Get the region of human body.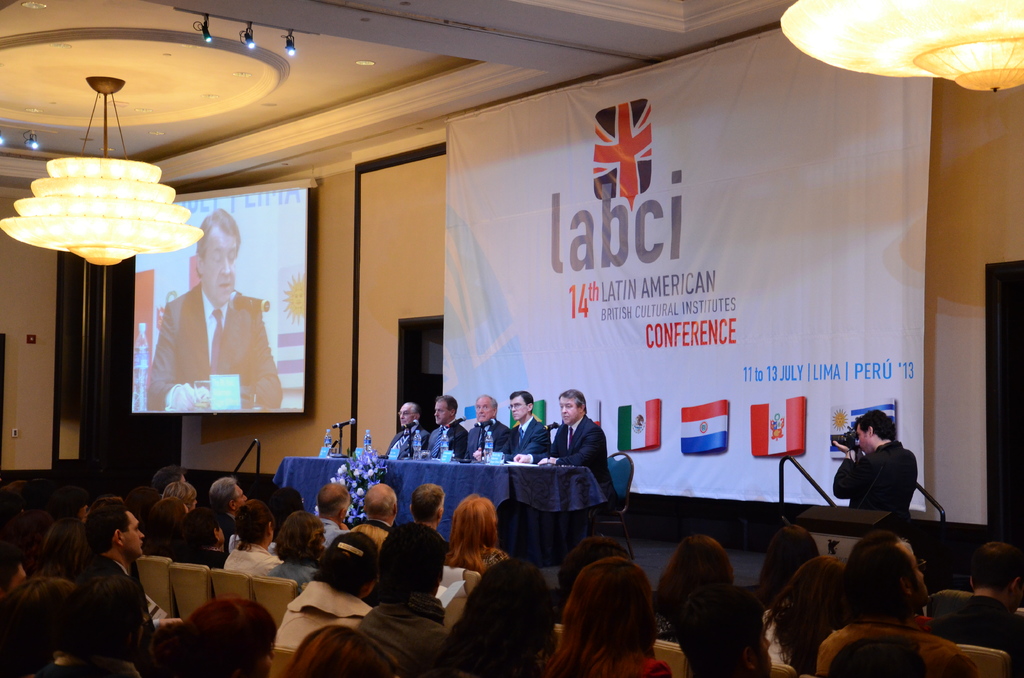
479, 544, 509, 572.
